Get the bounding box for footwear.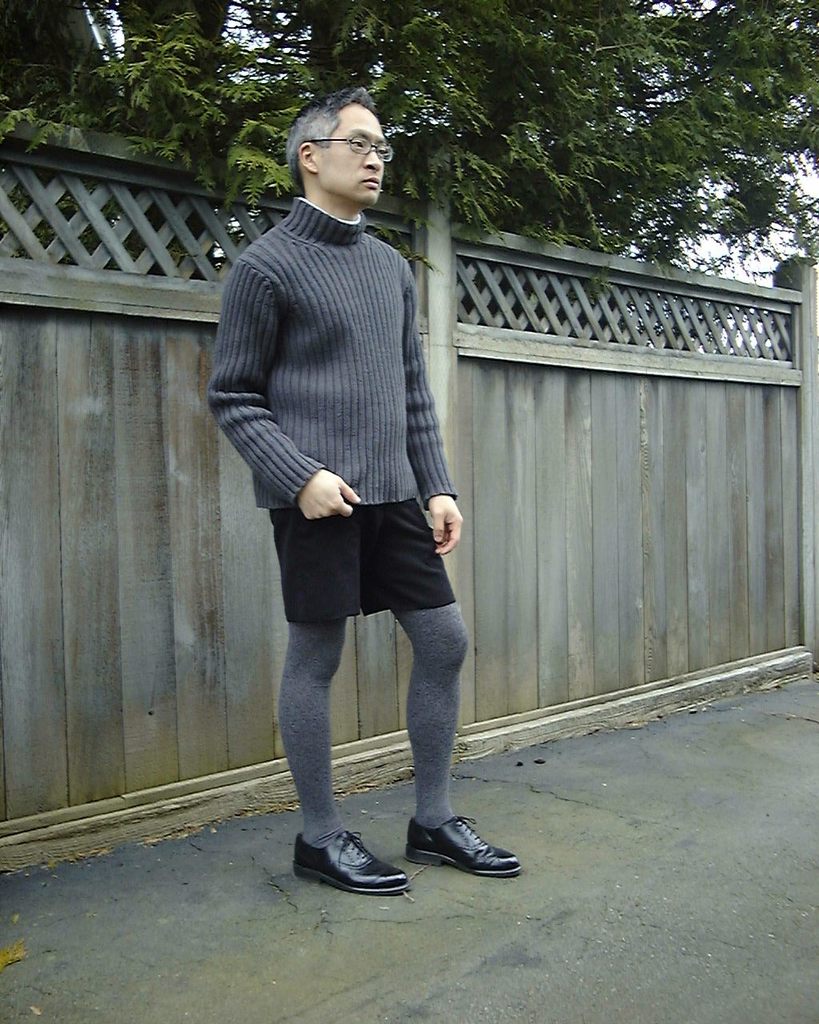
crop(290, 830, 412, 896).
